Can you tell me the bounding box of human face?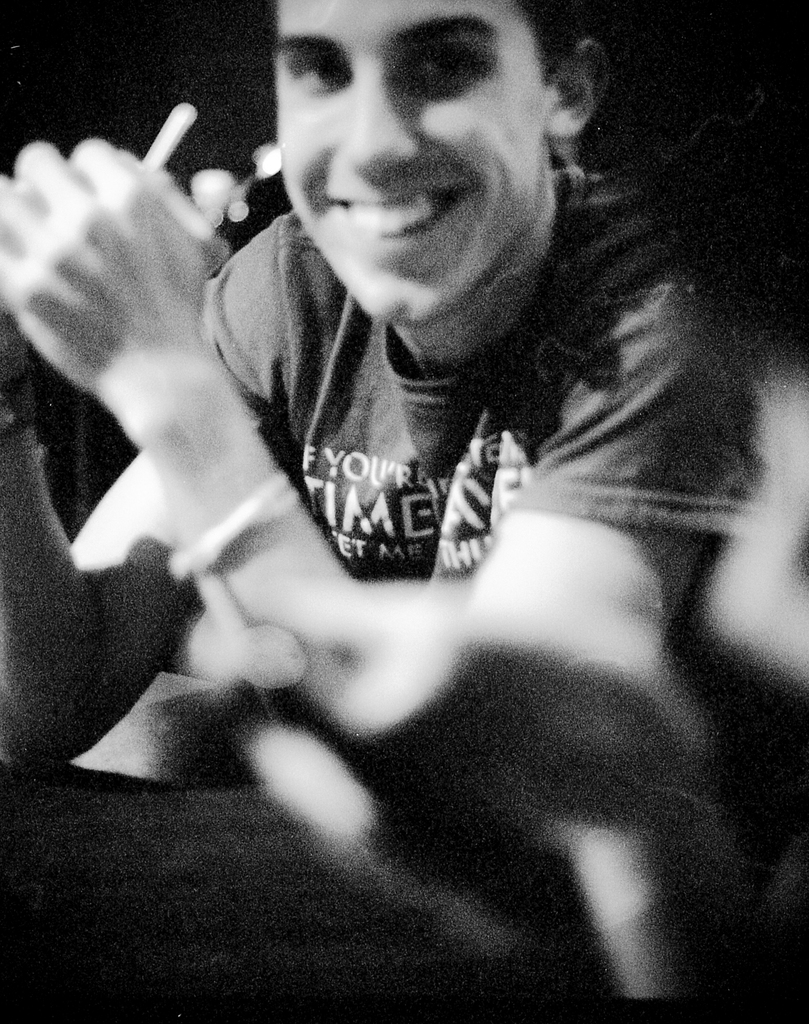
detection(276, 0, 542, 316).
